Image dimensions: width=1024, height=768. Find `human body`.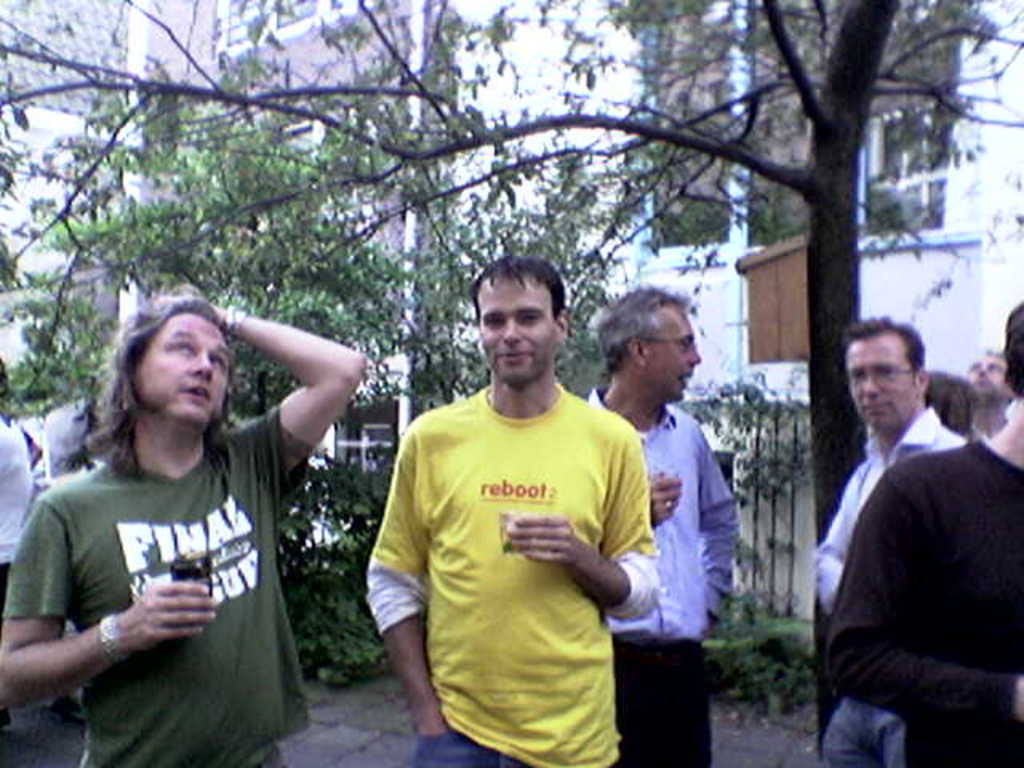
bbox(589, 387, 739, 766).
